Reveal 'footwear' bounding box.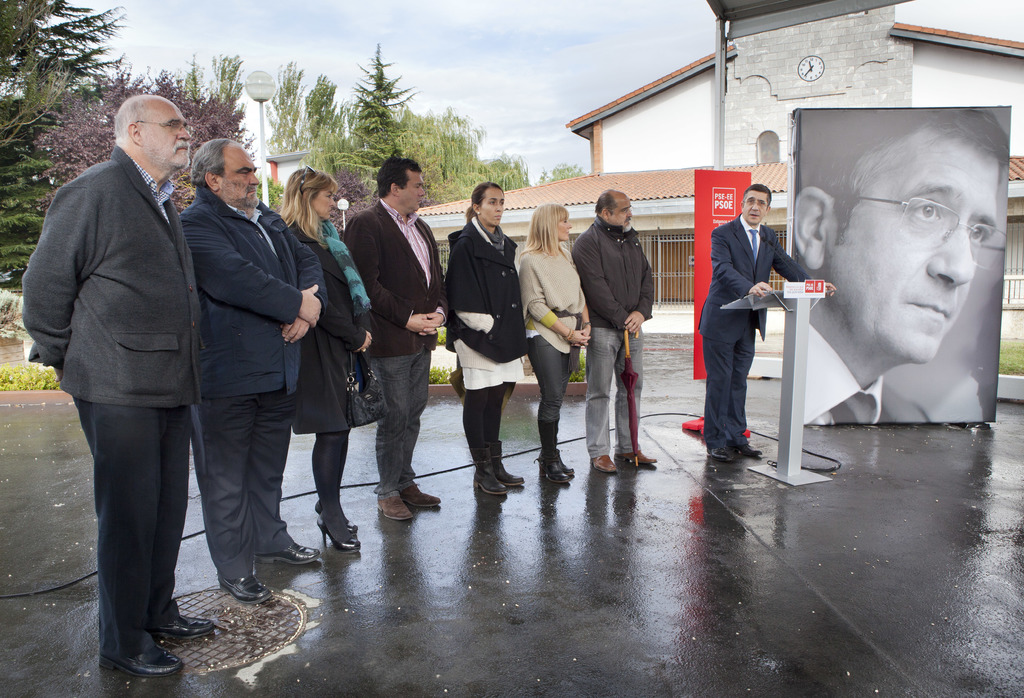
Revealed: box=[219, 572, 271, 604].
